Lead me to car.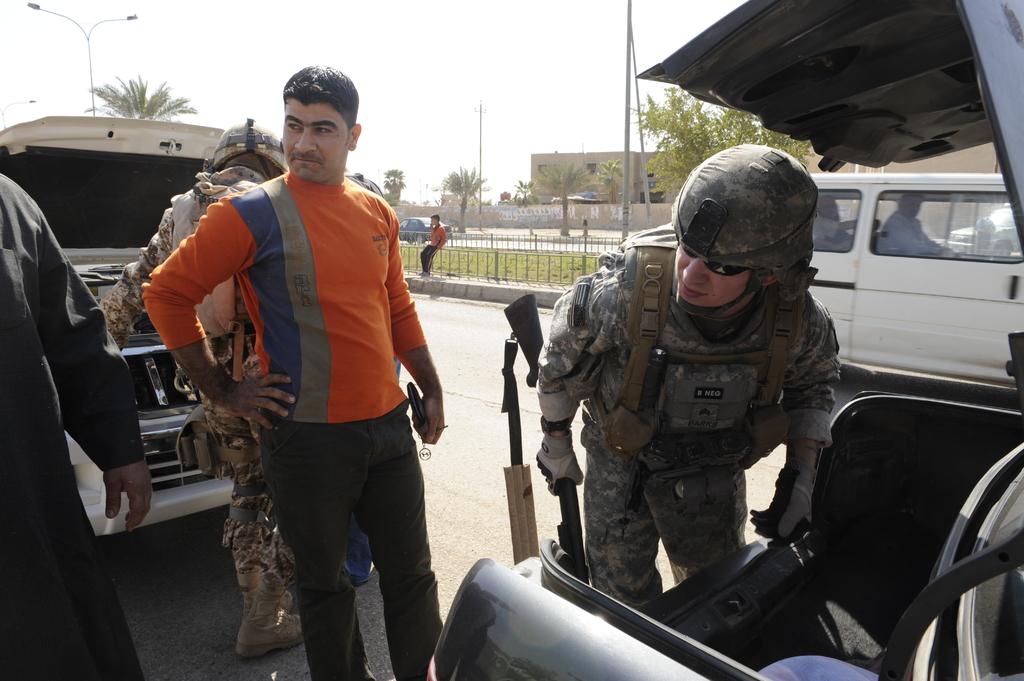
Lead to <box>399,215,452,241</box>.
